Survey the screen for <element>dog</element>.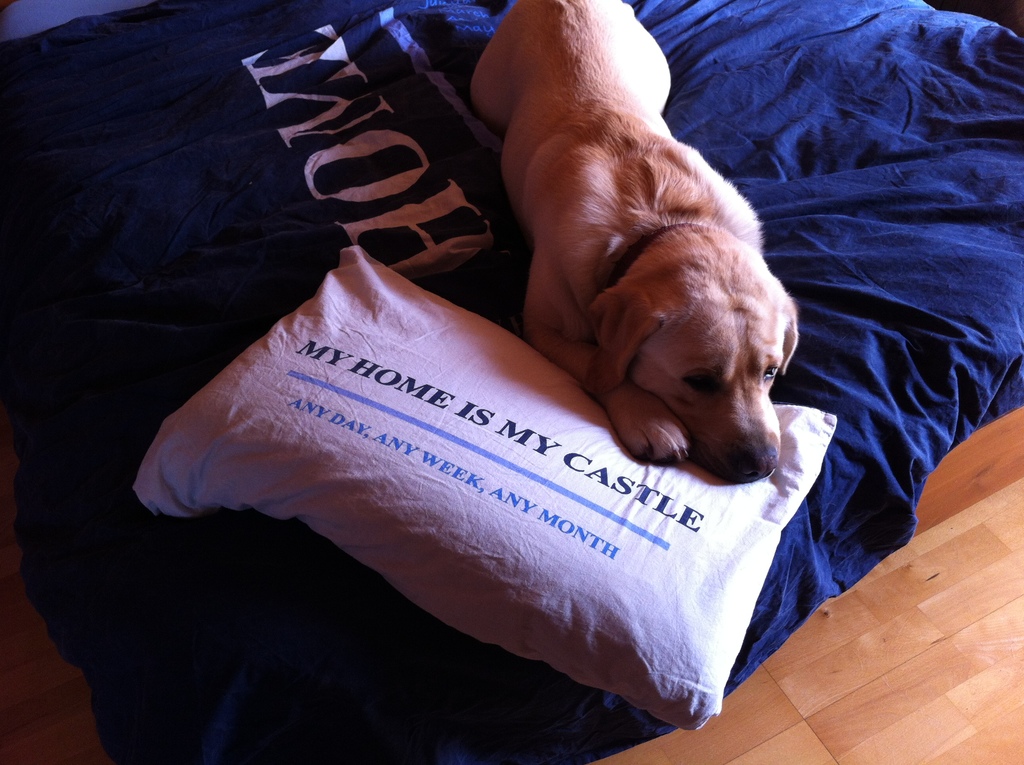
Survey found: bbox(469, 0, 800, 481).
